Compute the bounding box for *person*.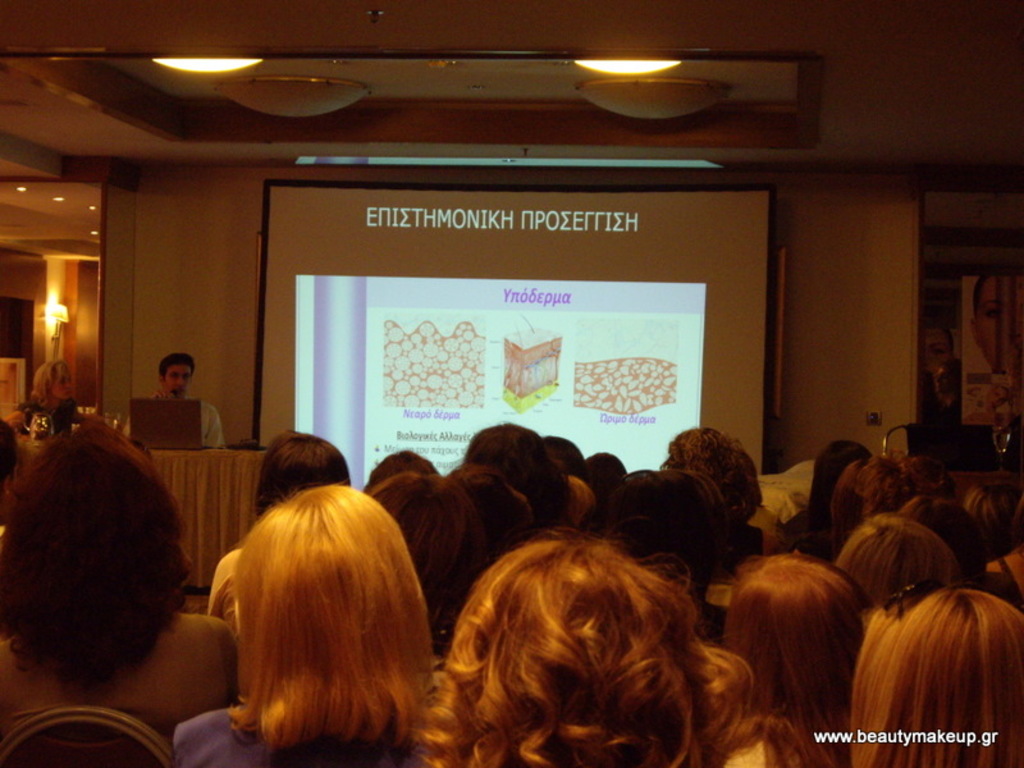
detection(963, 470, 1023, 549).
